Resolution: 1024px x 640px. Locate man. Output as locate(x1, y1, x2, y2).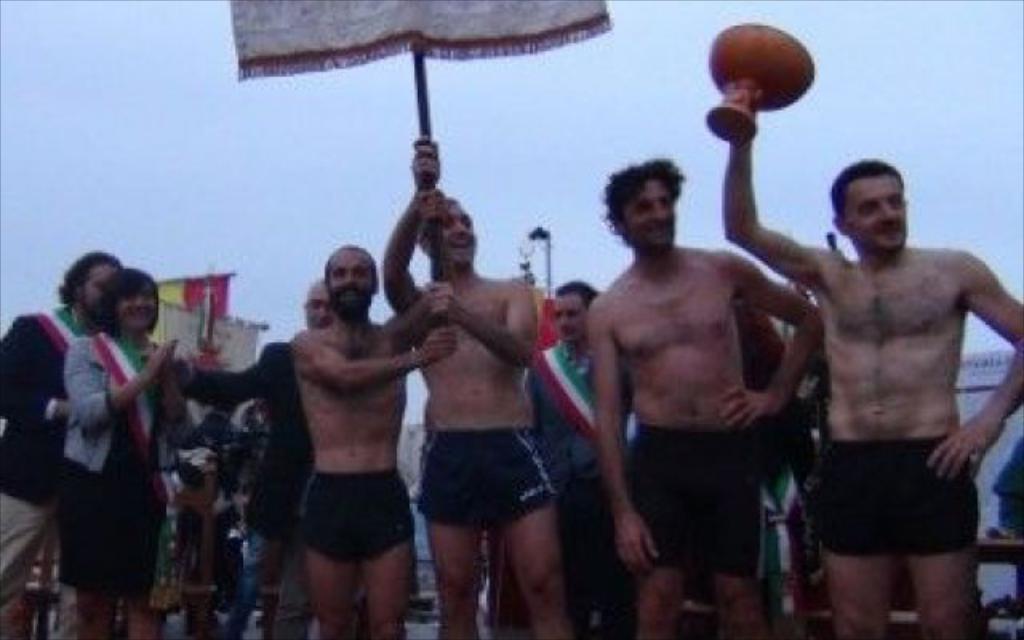
locate(381, 138, 573, 638).
